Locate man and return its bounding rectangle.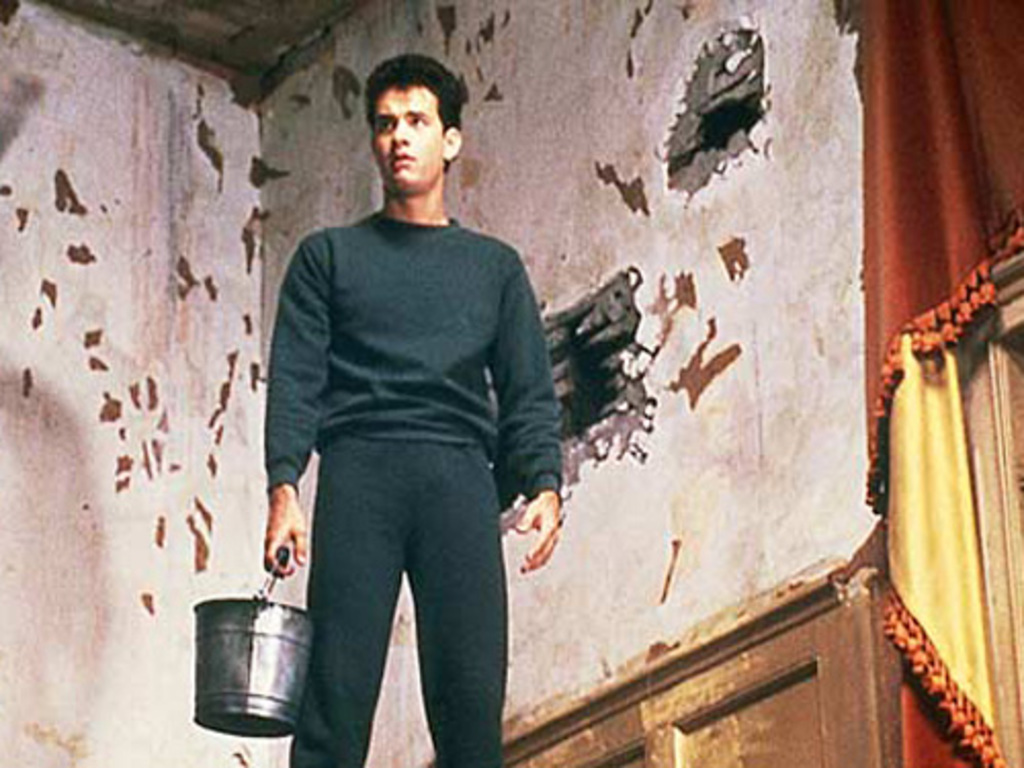
x1=242 y1=55 x2=588 y2=762.
